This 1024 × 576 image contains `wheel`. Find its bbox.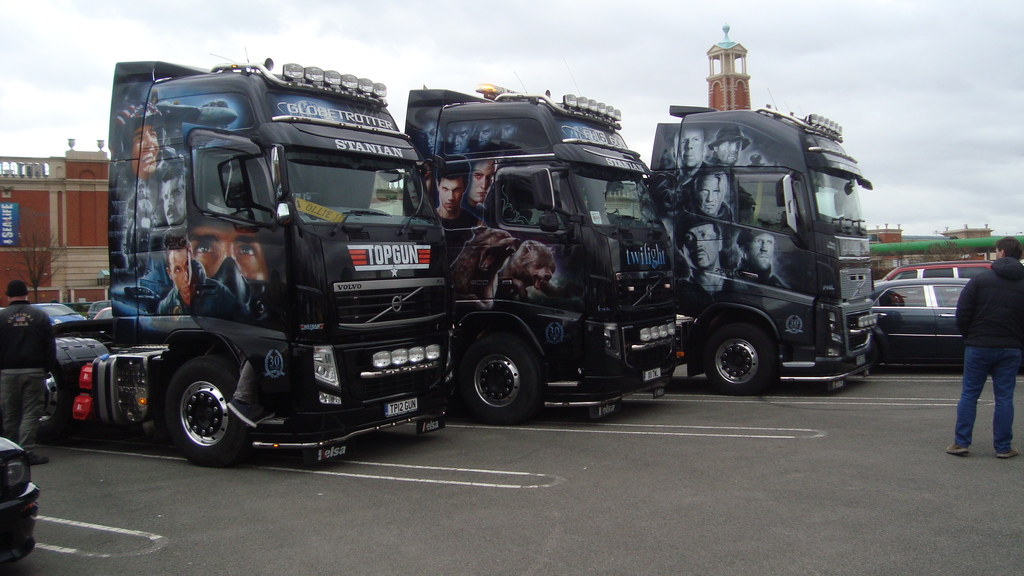
bbox=(157, 361, 229, 455).
